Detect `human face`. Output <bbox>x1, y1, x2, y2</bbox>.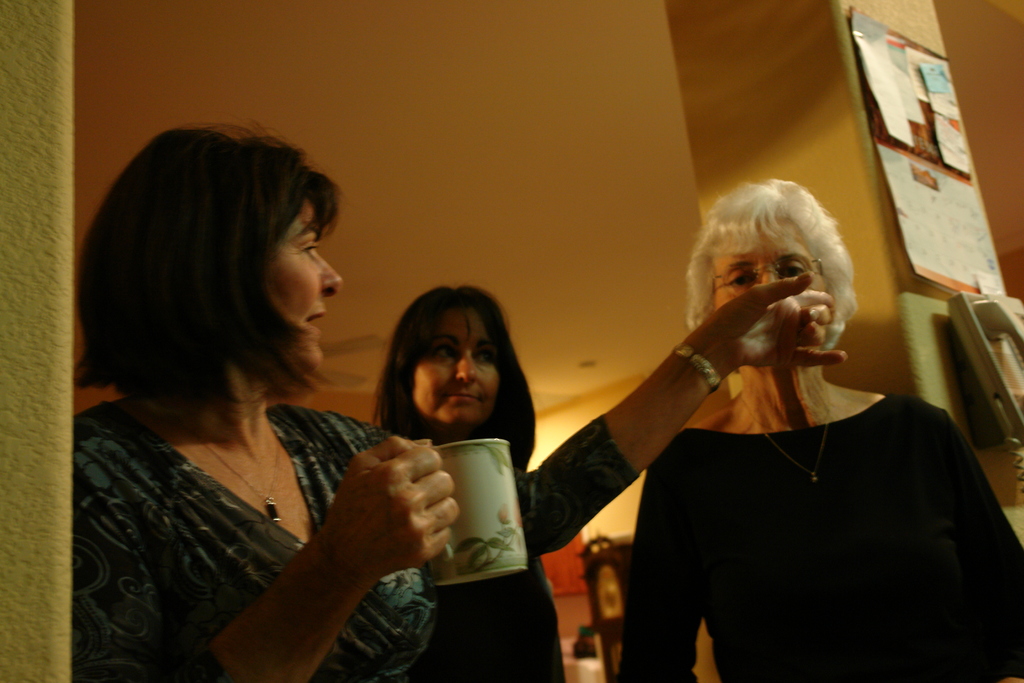
<bbox>413, 302, 493, 427</bbox>.
